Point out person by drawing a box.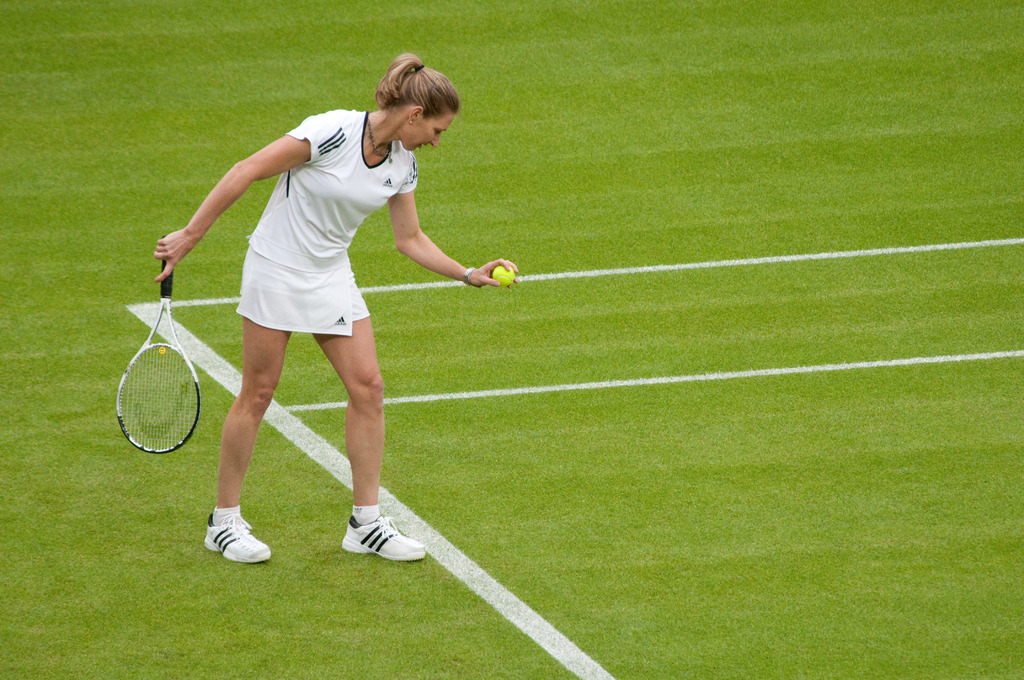
box=[154, 67, 466, 584].
